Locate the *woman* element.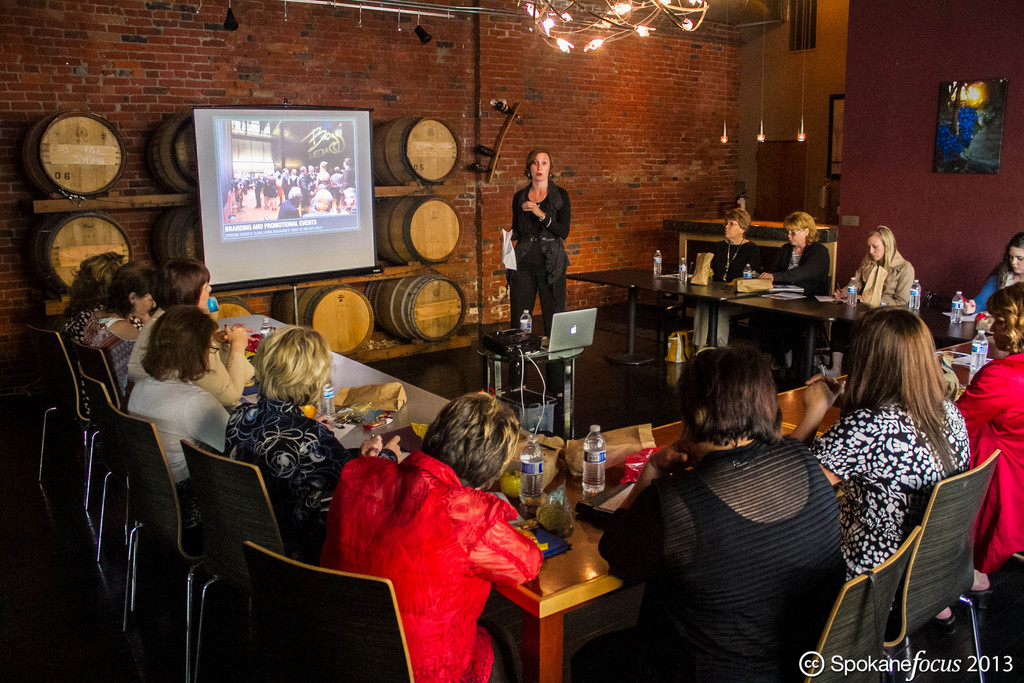
Element bbox: locate(959, 235, 1023, 315).
